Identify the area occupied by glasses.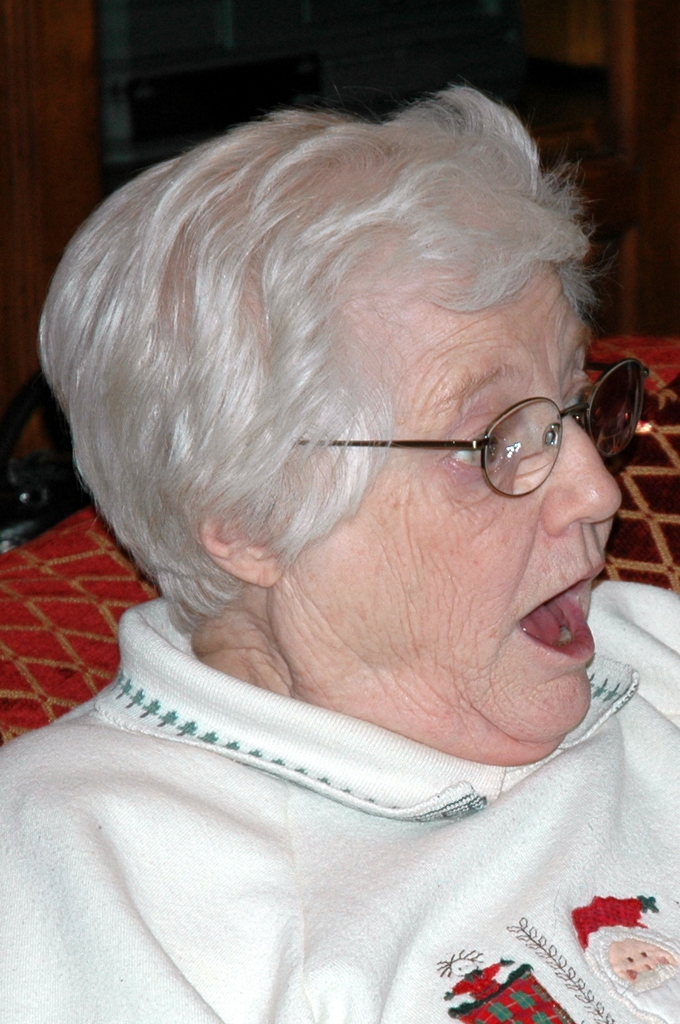
Area: region(292, 387, 638, 493).
